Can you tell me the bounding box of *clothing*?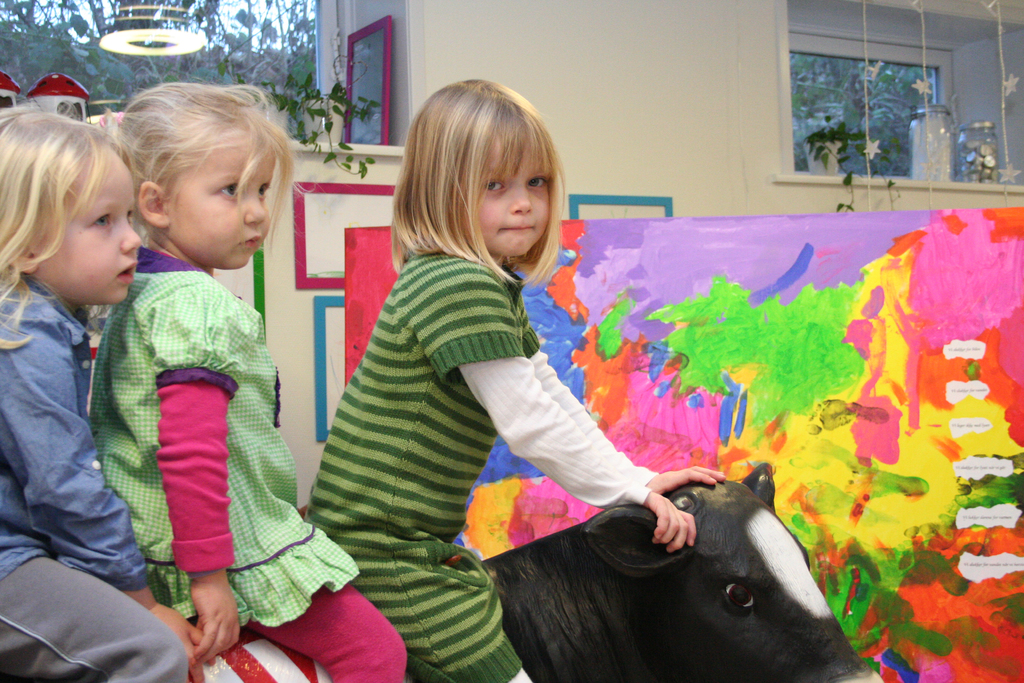
box(0, 273, 190, 682).
